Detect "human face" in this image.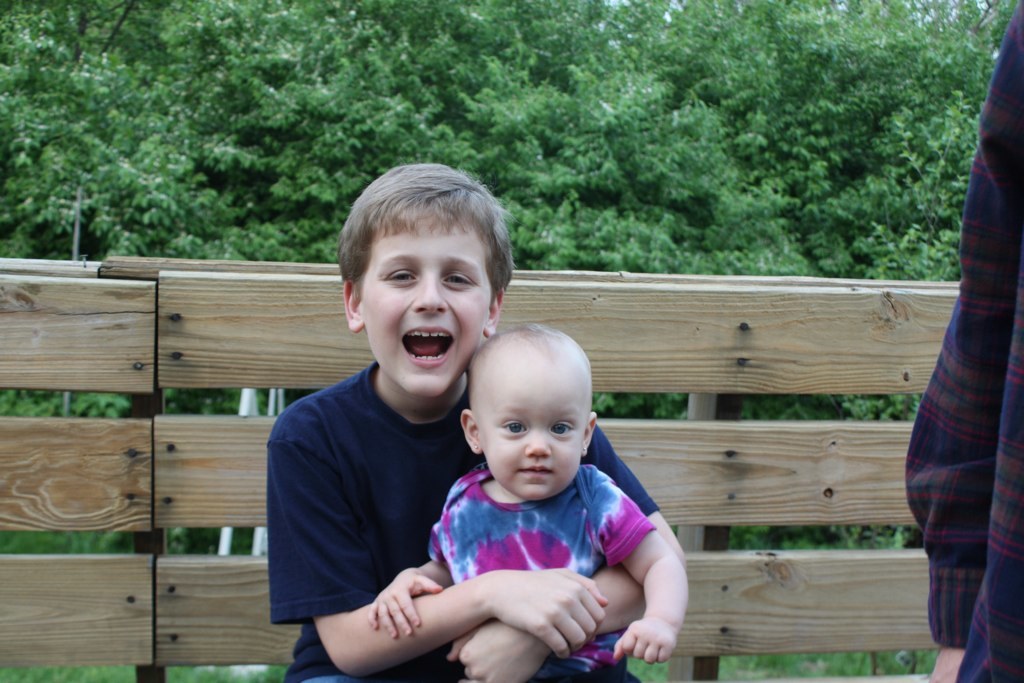
Detection: detection(361, 227, 494, 398).
